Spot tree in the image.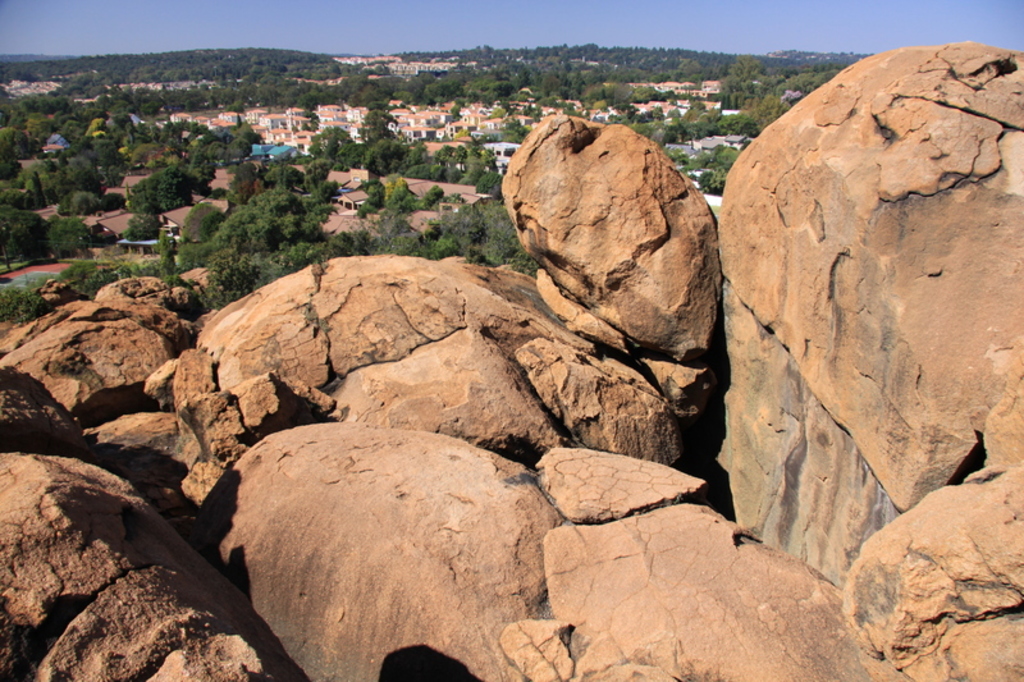
tree found at detection(308, 139, 321, 160).
